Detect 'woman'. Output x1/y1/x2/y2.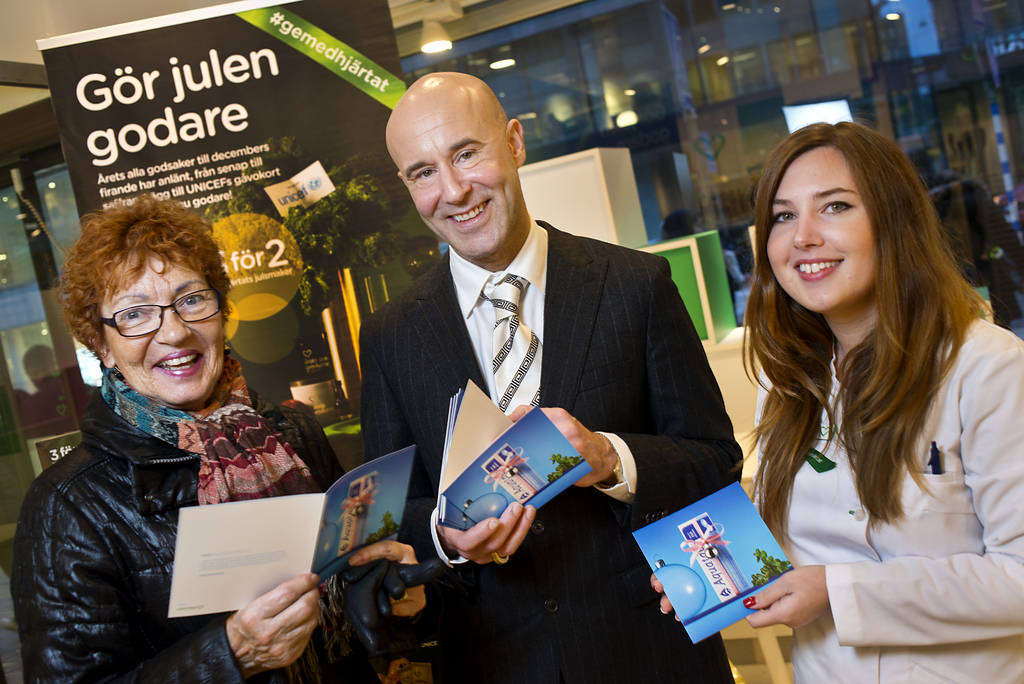
10/195/426/683.
